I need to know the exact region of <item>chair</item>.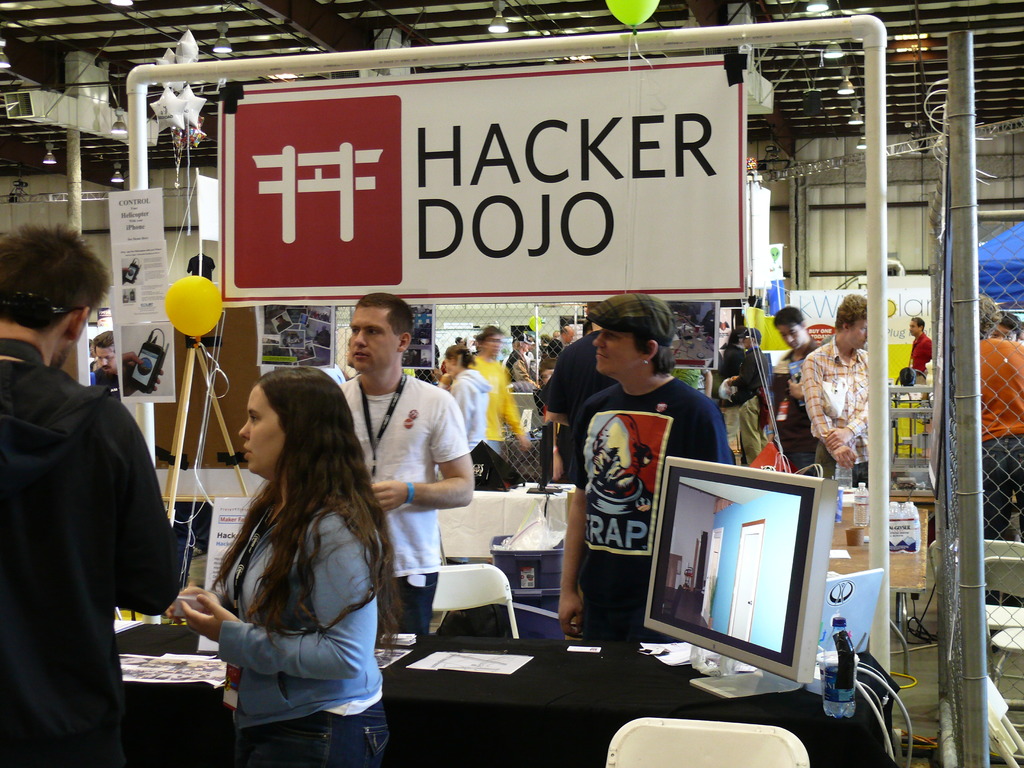
Region: rect(988, 556, 1023, 764).
